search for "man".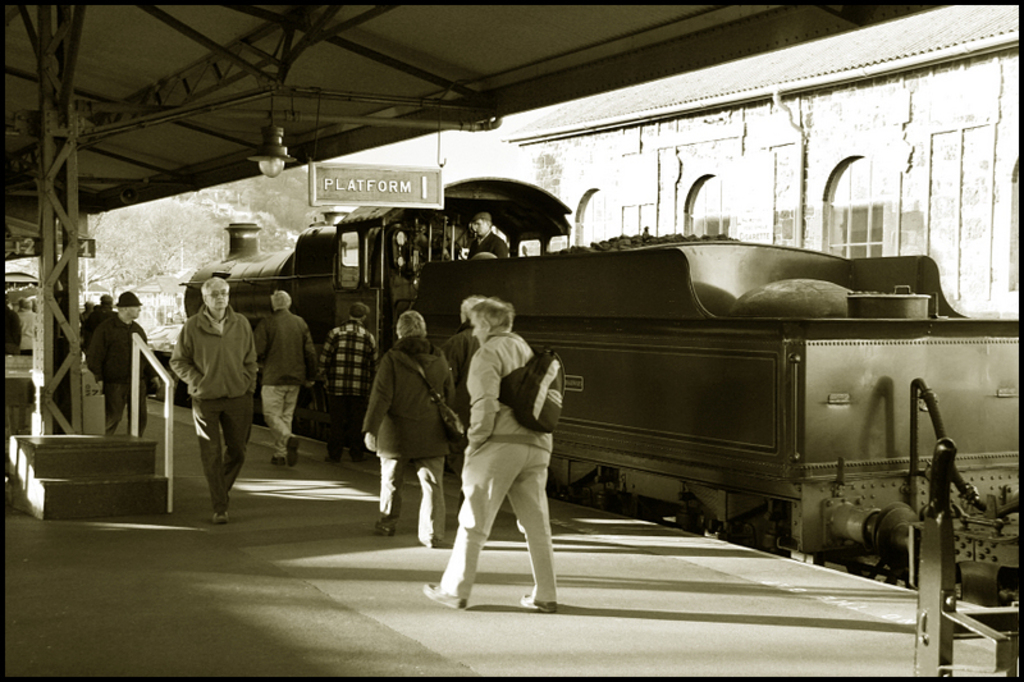
Found at locate(82, 285, 159, 434).
